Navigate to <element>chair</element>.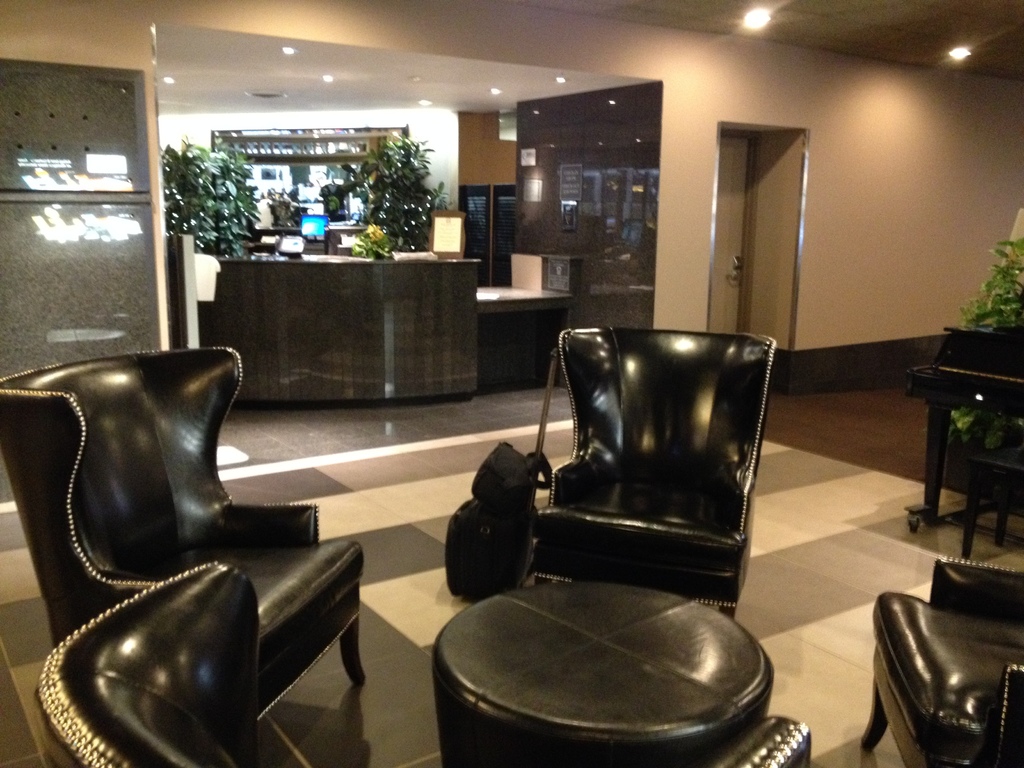
Navigation target: locate(0, 346, 372, 733).
